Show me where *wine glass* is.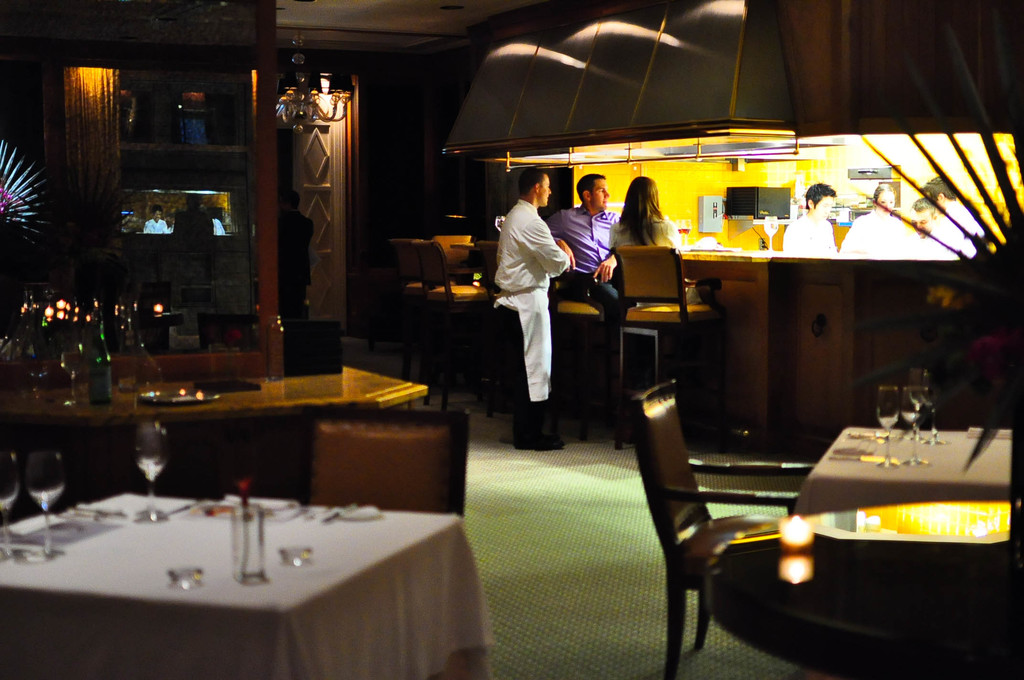
*wine glass* is at l=876, t=387, r=902, b=469.
